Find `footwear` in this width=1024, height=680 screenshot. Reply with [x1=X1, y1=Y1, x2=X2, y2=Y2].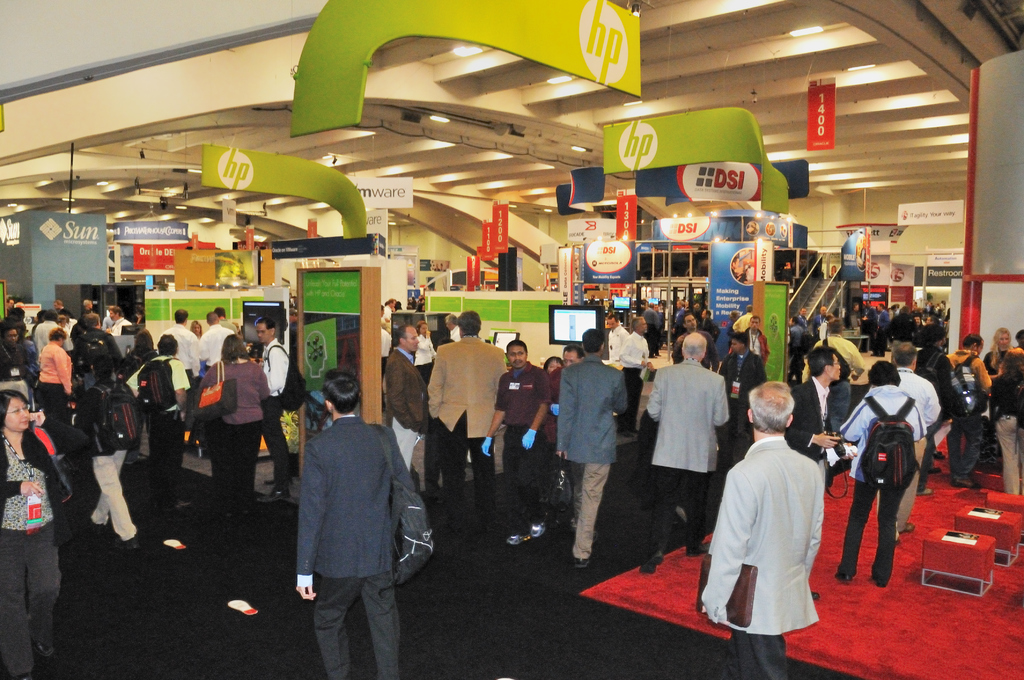
[x1=265, y1=474, x2=275, y2=484].
